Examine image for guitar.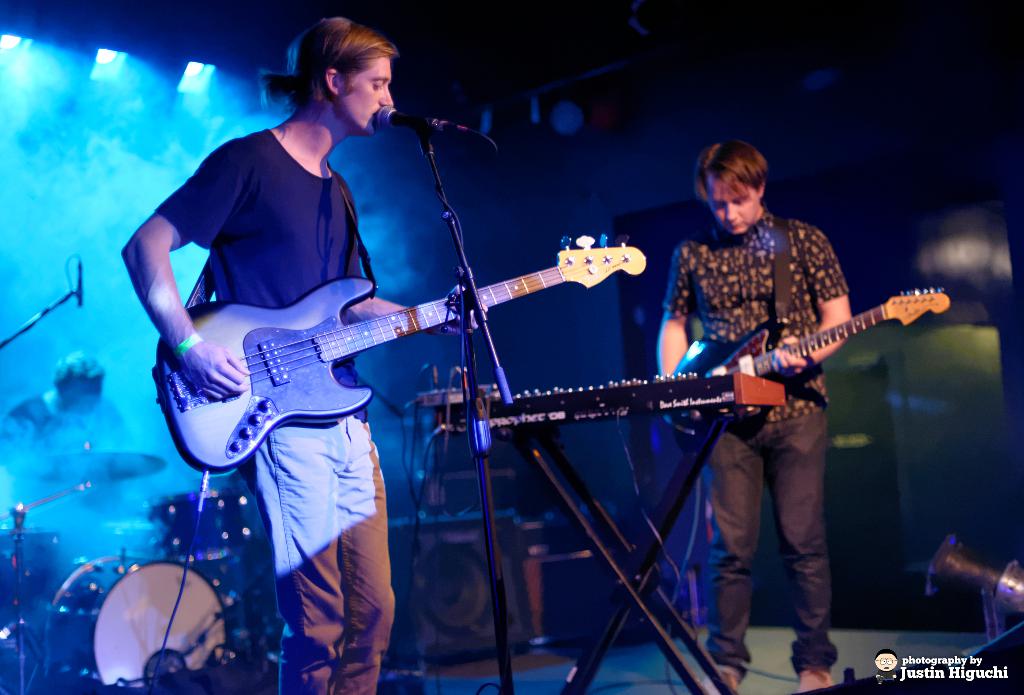
Examination result: 131 229 653 517.
